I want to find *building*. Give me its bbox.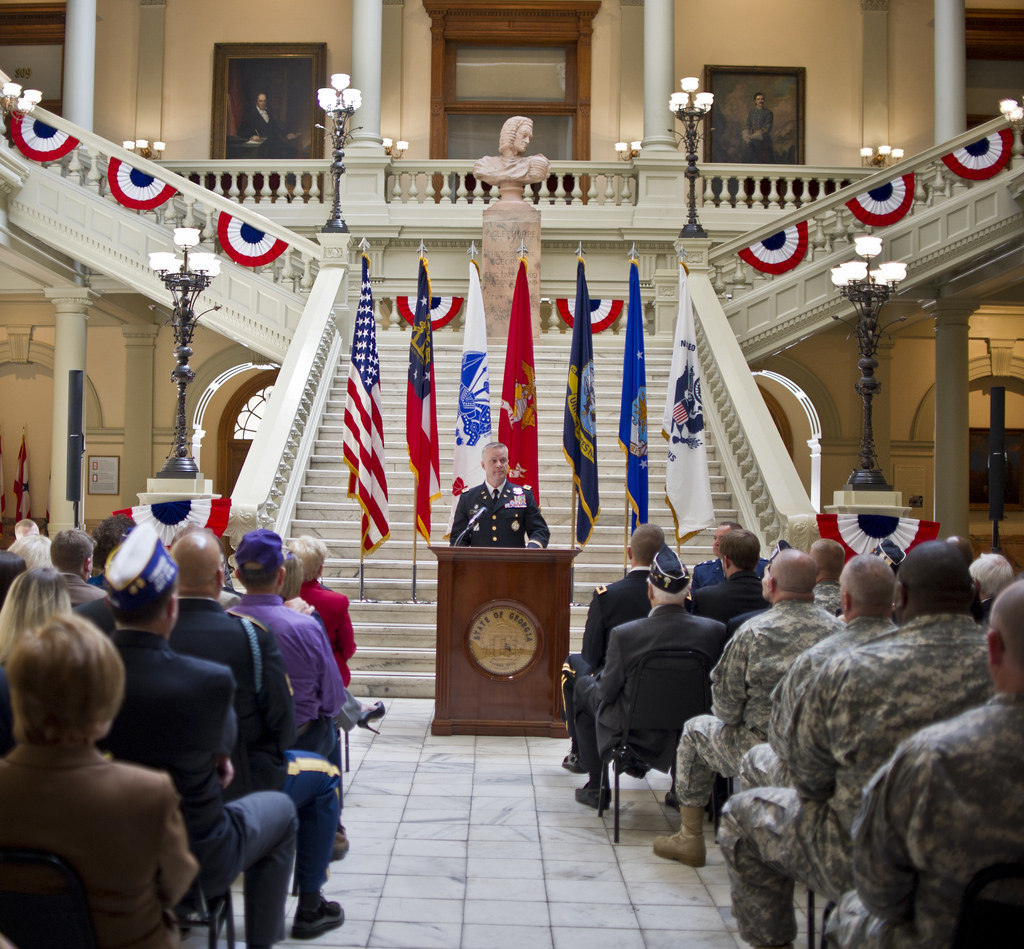
(0,0,1023,948).
